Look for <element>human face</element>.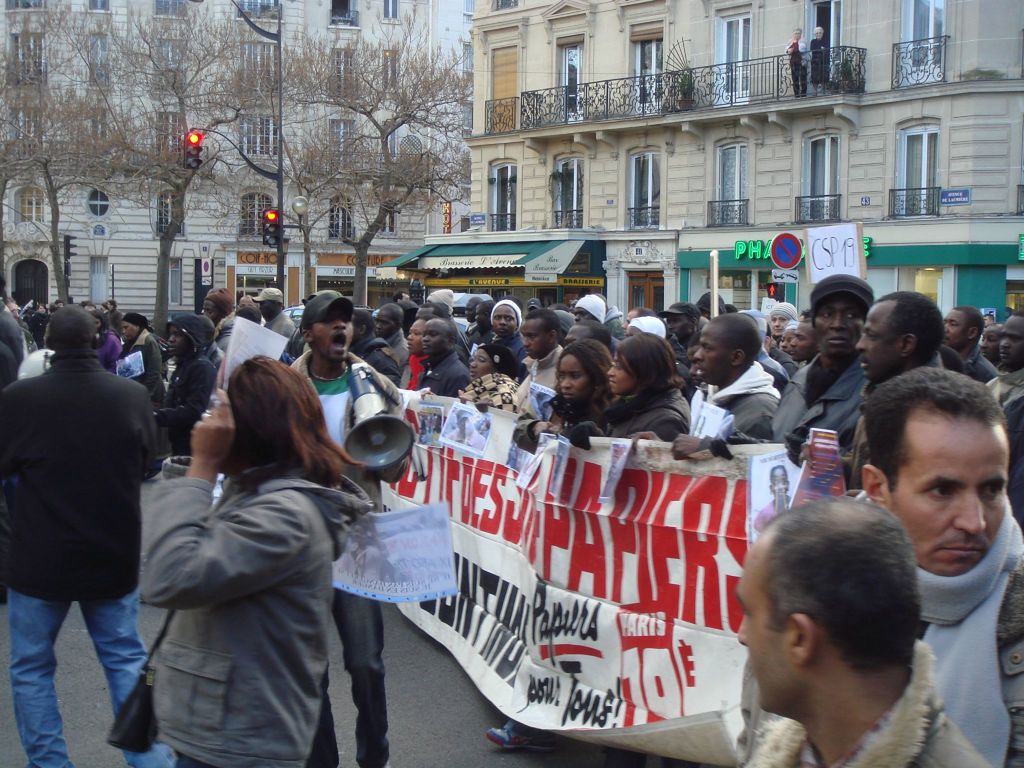
Found: region(307, 300, 353, 360).
